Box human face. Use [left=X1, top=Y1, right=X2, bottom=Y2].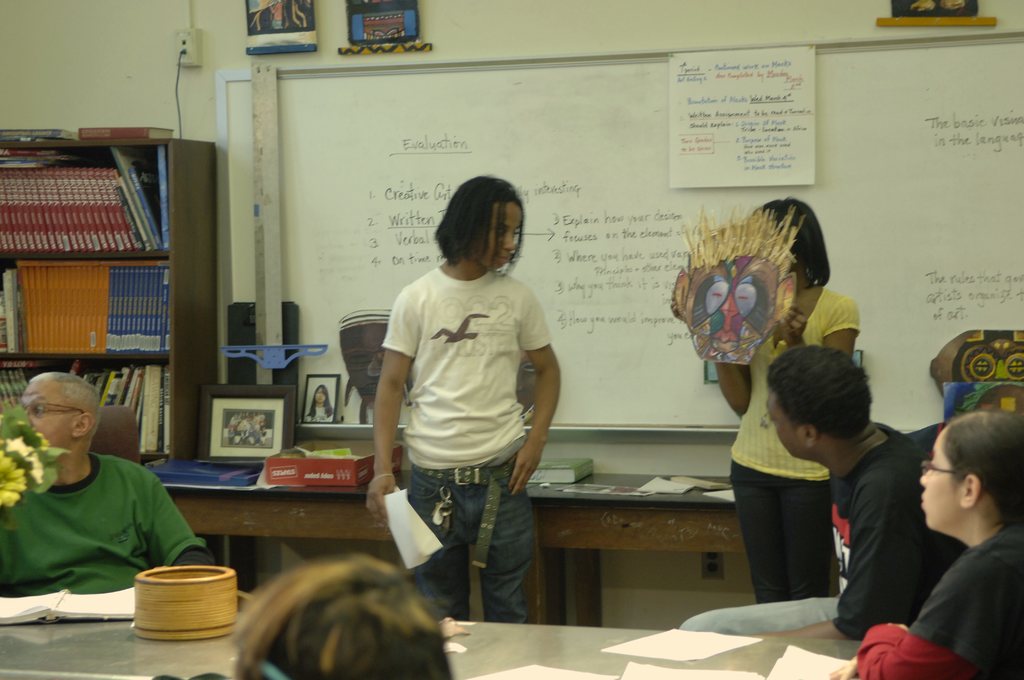
[left=314, top=386, right=324, bottom=403].
